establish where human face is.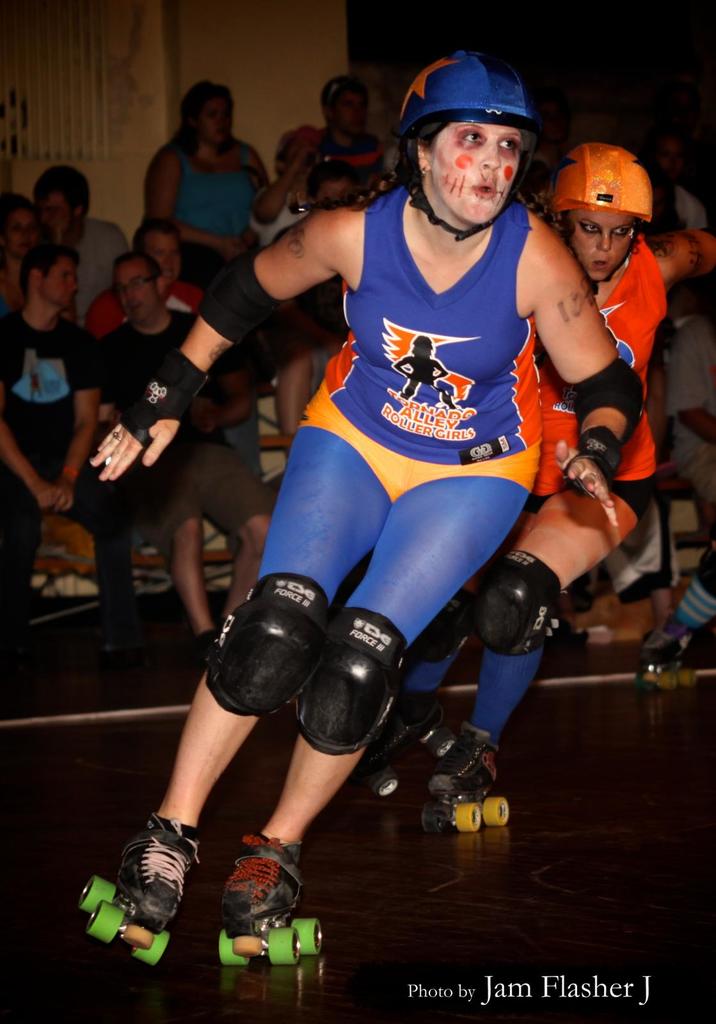
Established at x1=109 y1=265 x2=161 y2=323.
